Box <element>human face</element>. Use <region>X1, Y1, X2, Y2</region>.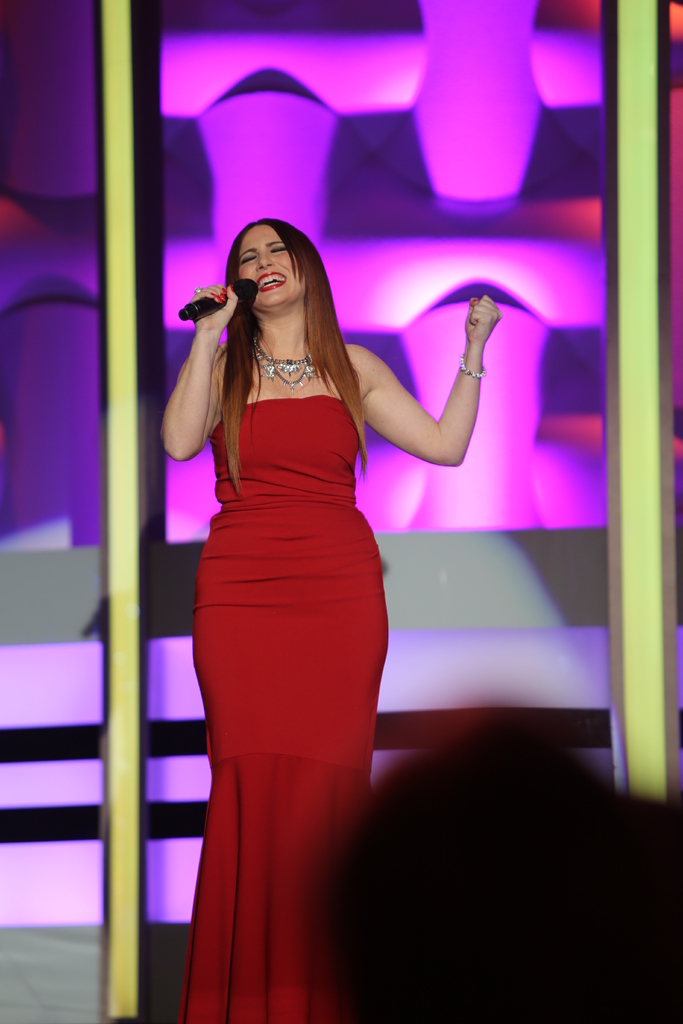
<region>237, 223, 308, 302</region>.
